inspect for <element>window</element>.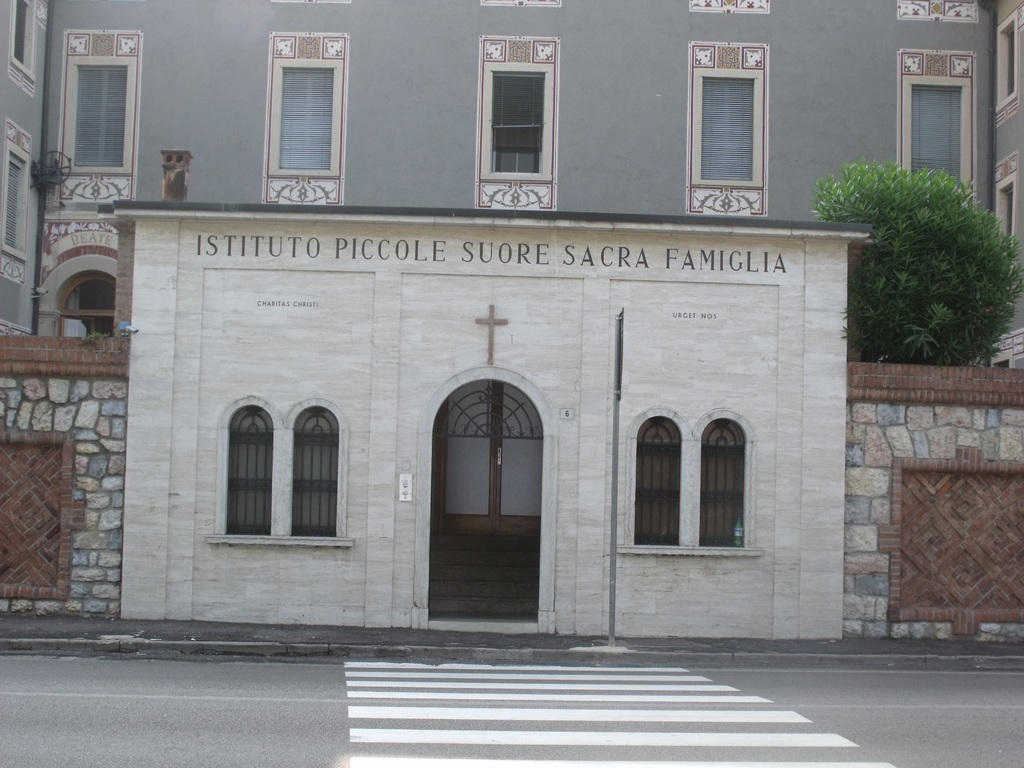
Inspection: [x1=69, y1=54, x2=136, y2=178].
